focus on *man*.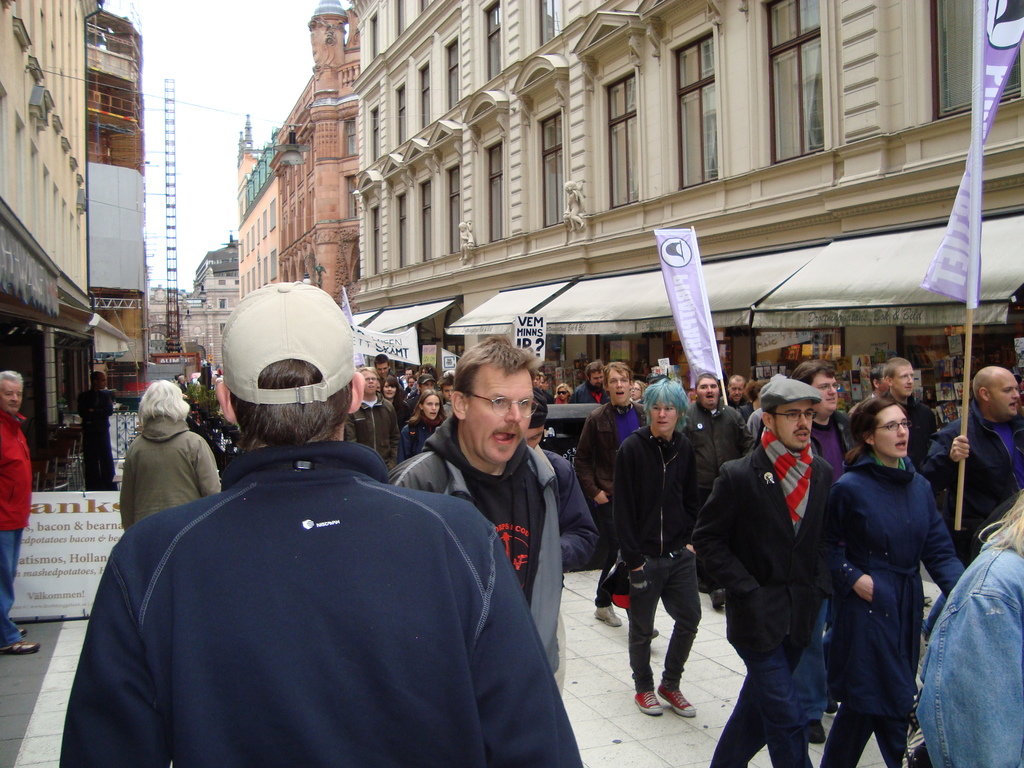
Focused at crop(788, 359, 858, 744).
